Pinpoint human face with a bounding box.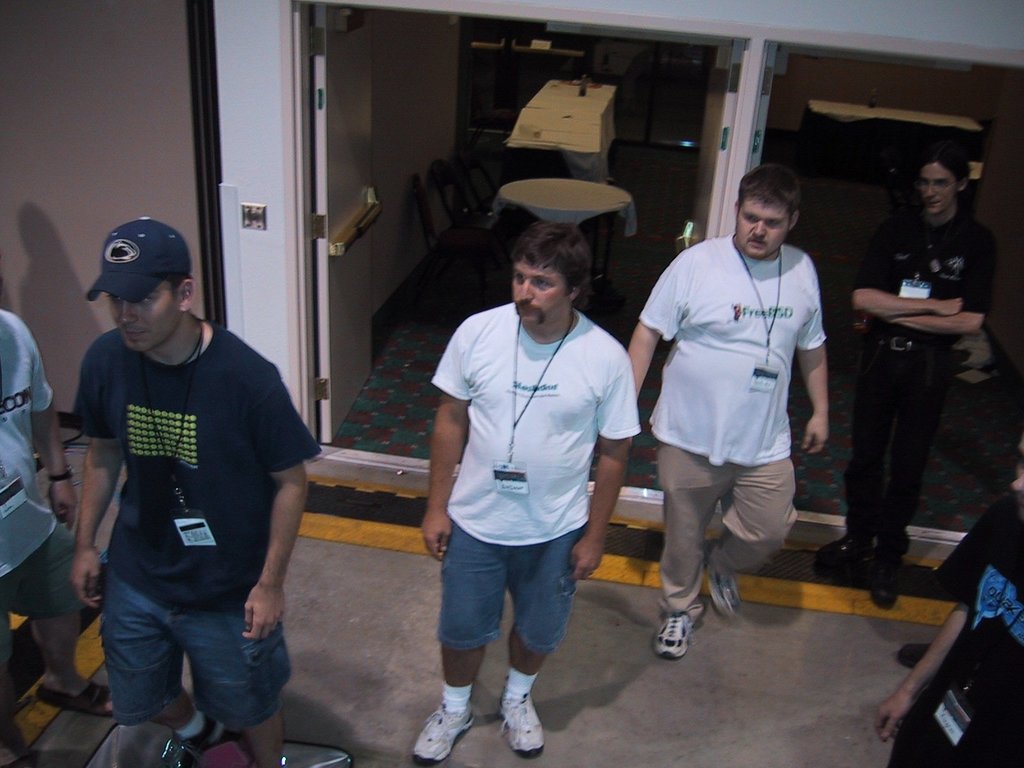
BBox(735, 197, 789, 257).
